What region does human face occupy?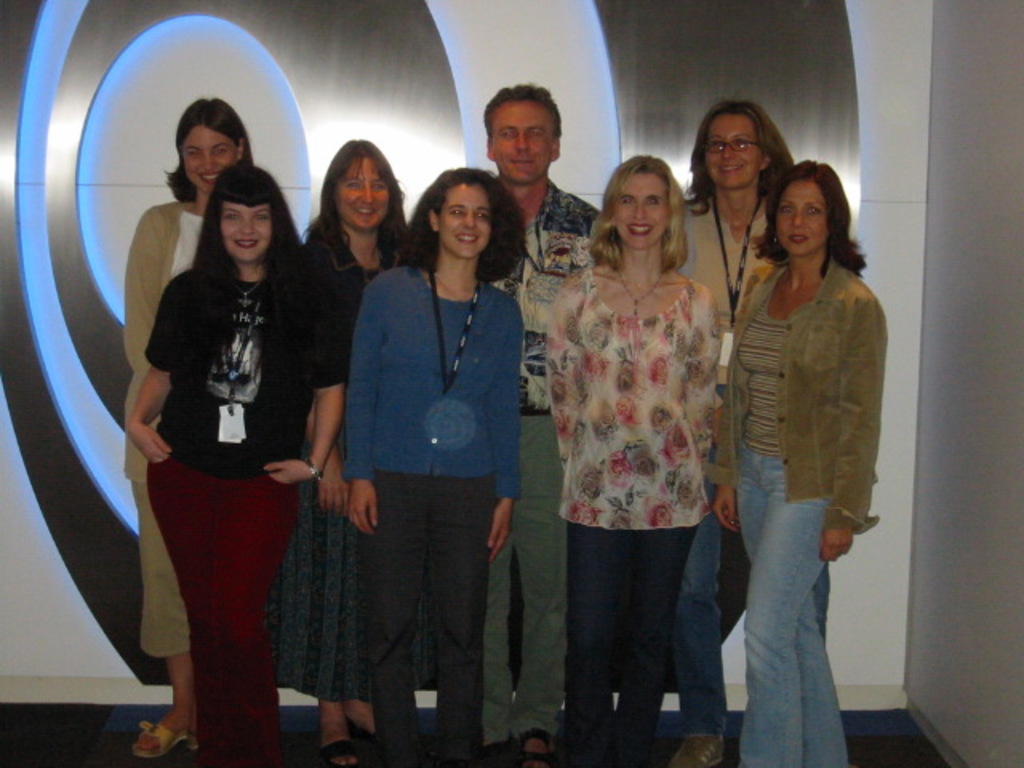
(left=222, top=200, right=274, bottom=261).
